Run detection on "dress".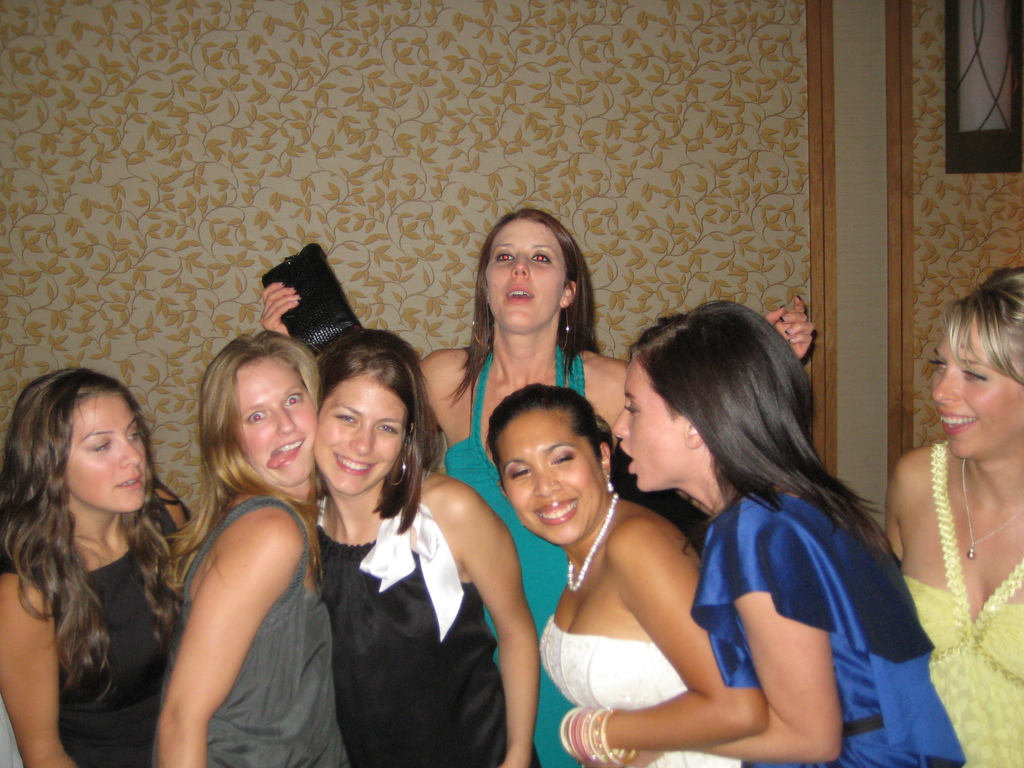
Result: pyautogui.locateOnScreen(538, 619, 742, 767).
